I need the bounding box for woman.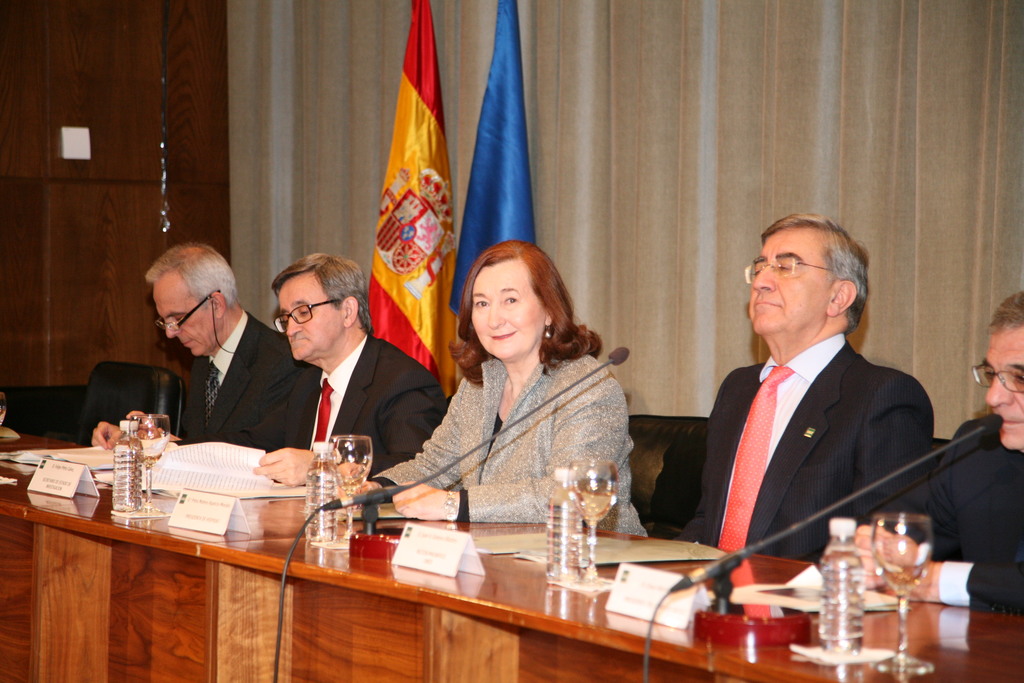
Here it is: Rect(397, 225, 642, 548).
